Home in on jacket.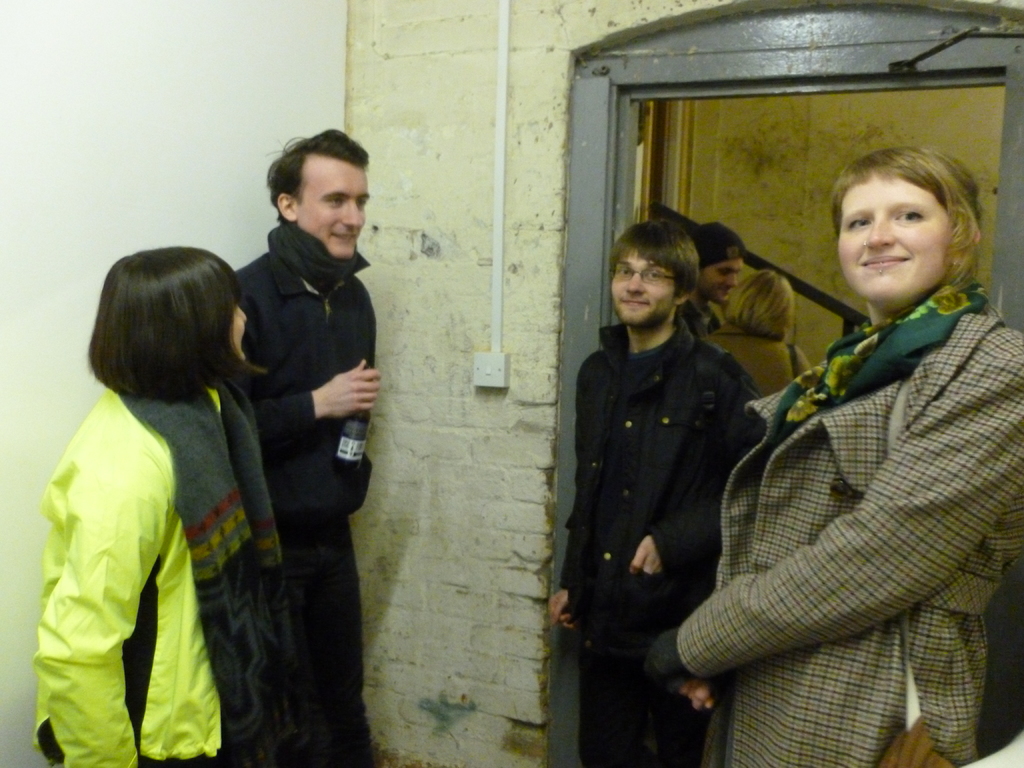
Homed in at (569,314,772,646).
